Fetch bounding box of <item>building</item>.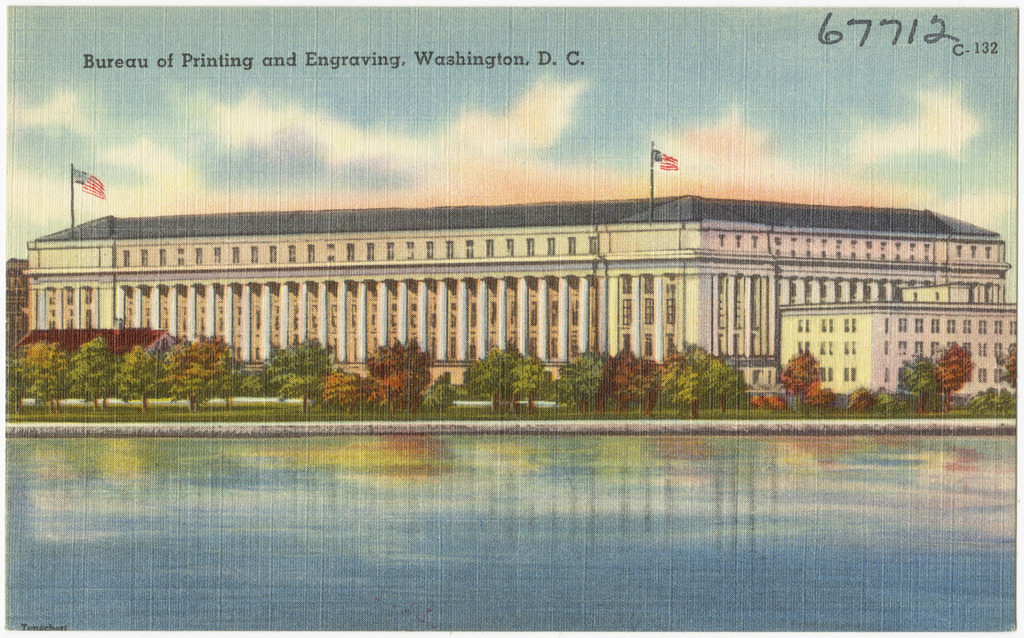
Bbox: {"left": 23, "top": 142, "right": 1014, "bottom": 383}.
